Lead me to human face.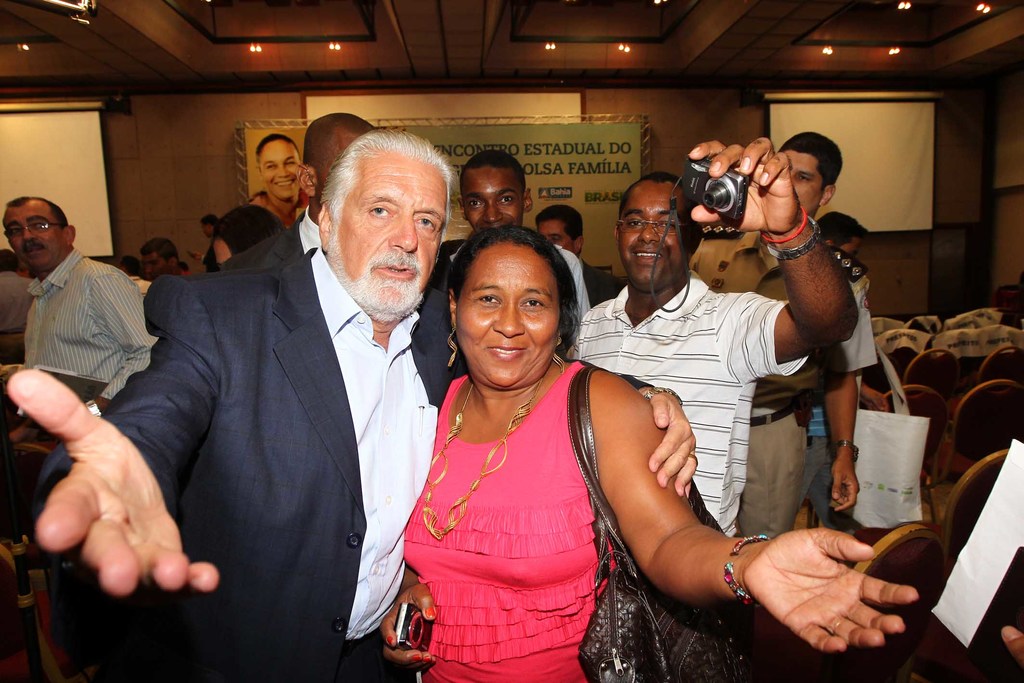
Lead to 540:214:575:260.
